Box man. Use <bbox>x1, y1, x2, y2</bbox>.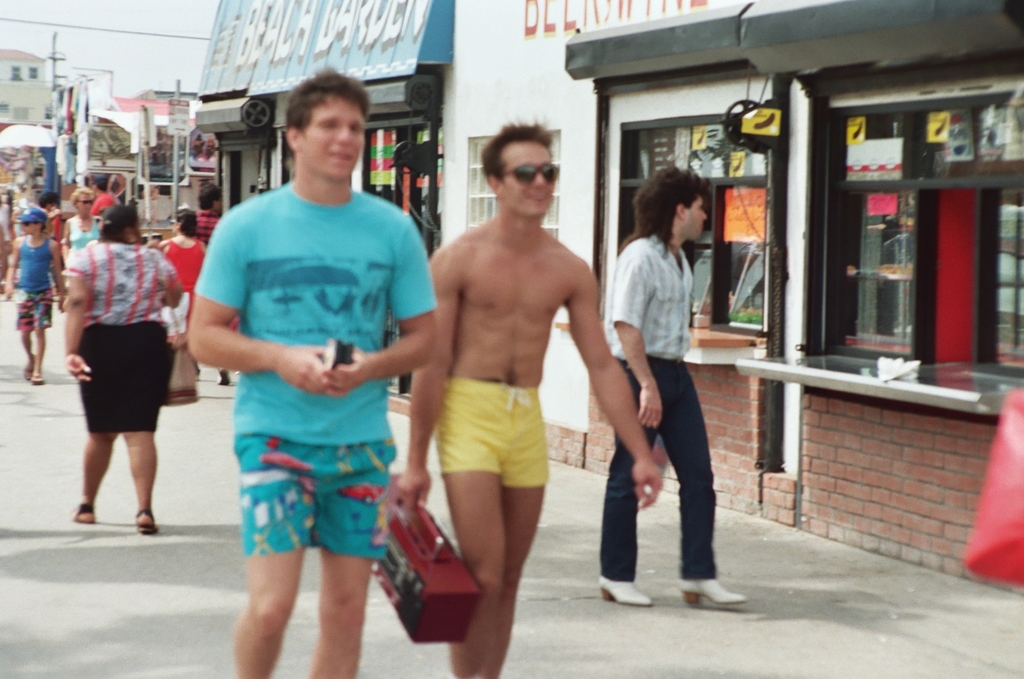
<bbox>605, 162, 750, 604</bbox>.
